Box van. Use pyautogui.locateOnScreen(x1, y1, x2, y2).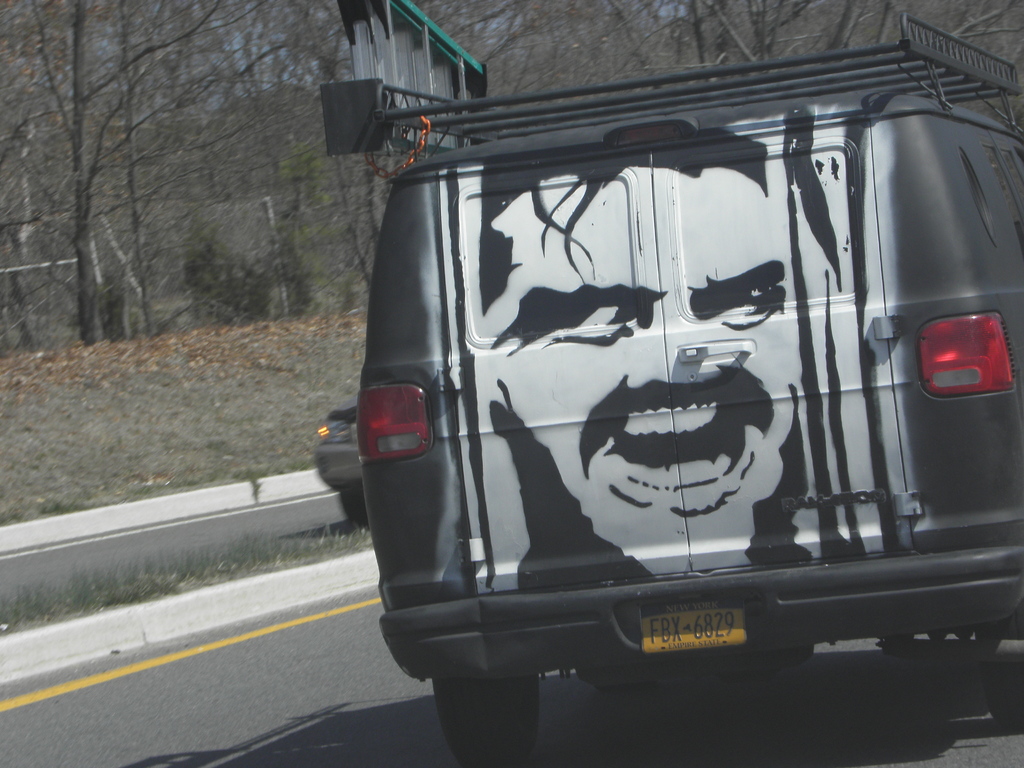
pyautogui.locateOnScreen(346, 36, 1023, 736).
